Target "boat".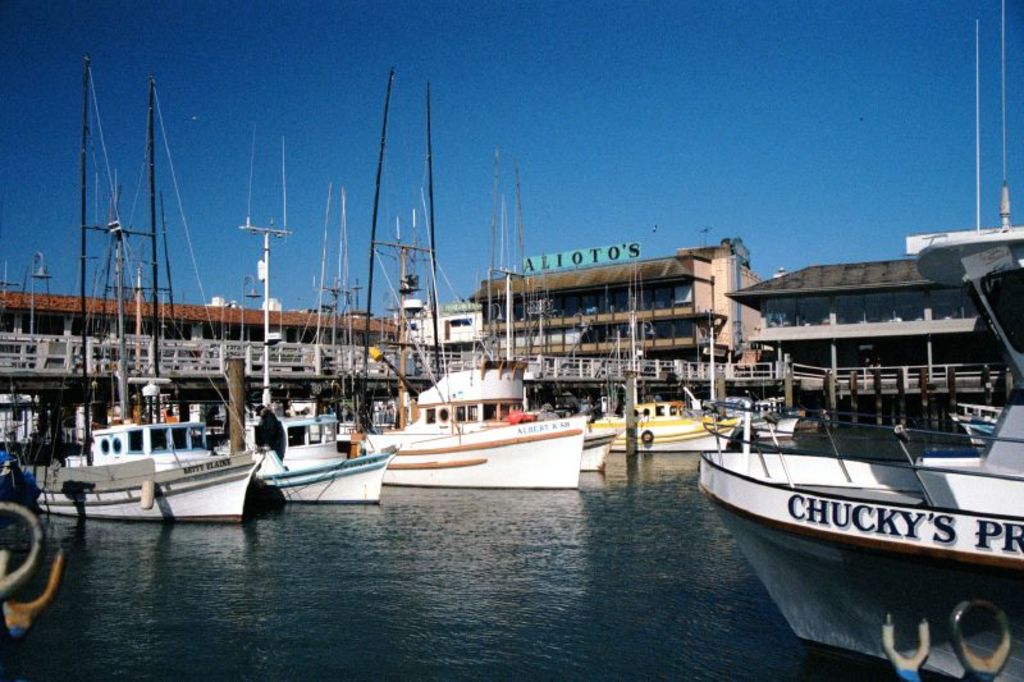
Target region: 370,75,589,484.
